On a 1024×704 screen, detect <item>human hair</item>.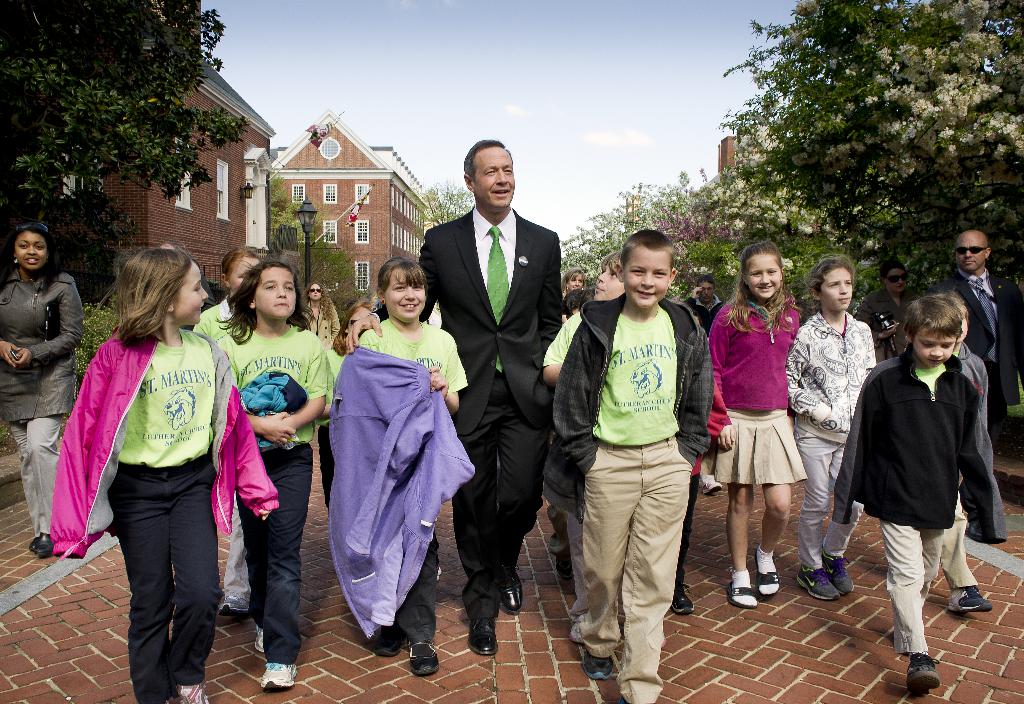
[x1=221, y1=247, x2=259, y2=272].
